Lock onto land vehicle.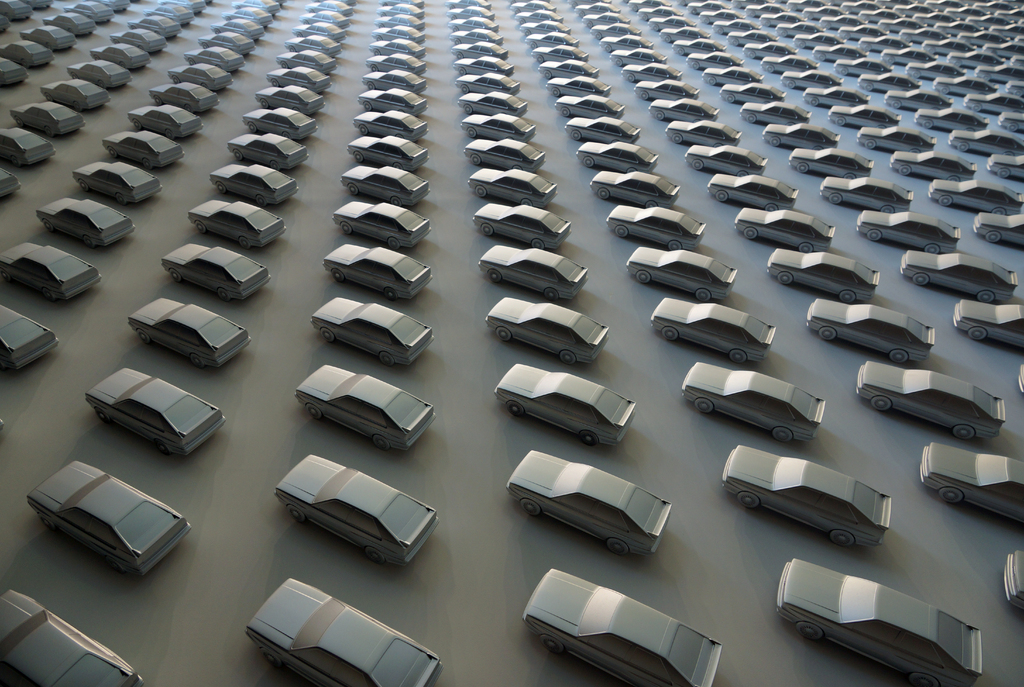
Locked: 505, 0, 551, 5.
